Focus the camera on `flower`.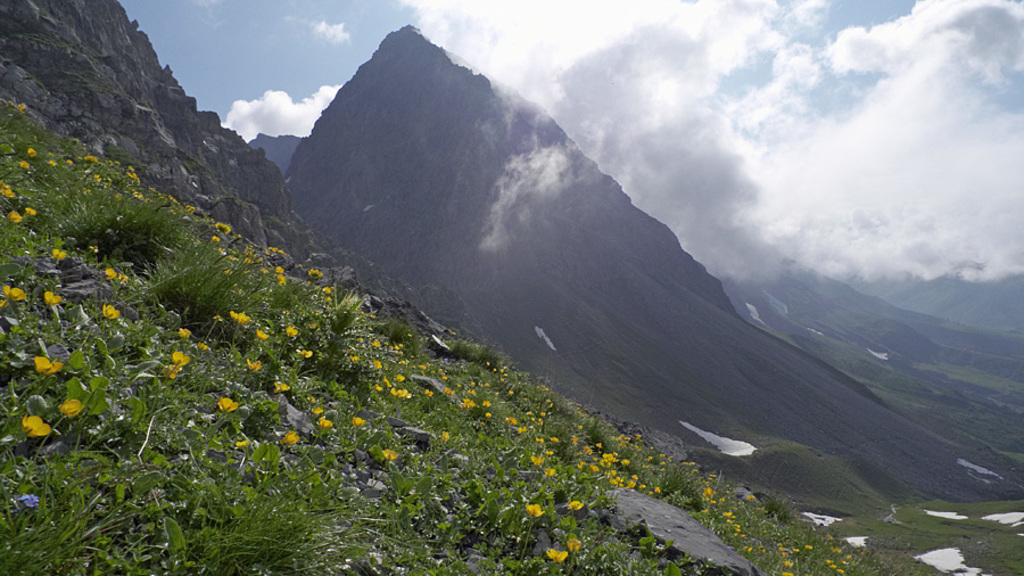
Focus region: (43, 285, 59, 304).
